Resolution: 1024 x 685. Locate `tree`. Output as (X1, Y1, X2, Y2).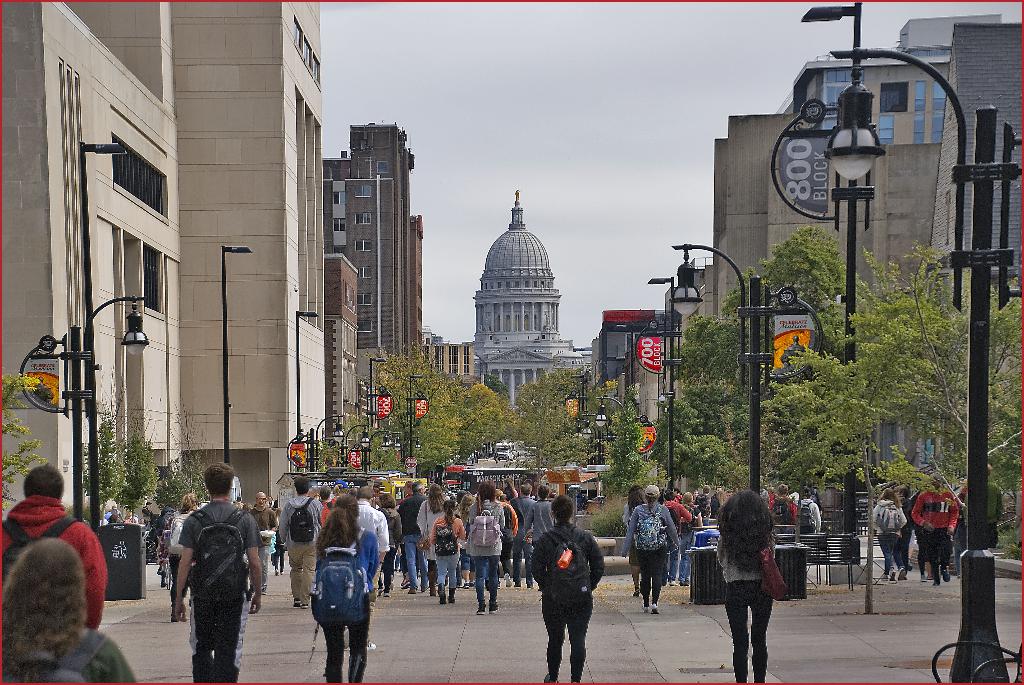
(0, 367, 47, 508).
